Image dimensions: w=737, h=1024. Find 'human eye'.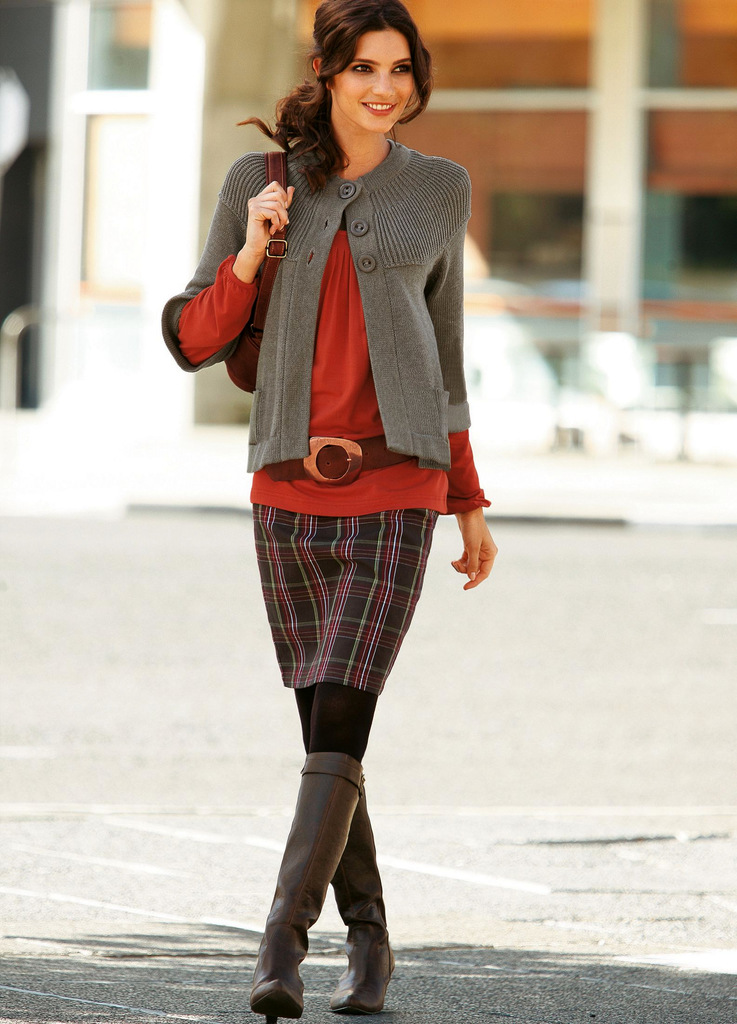
<region>389, 51, 413, 79</region>.
